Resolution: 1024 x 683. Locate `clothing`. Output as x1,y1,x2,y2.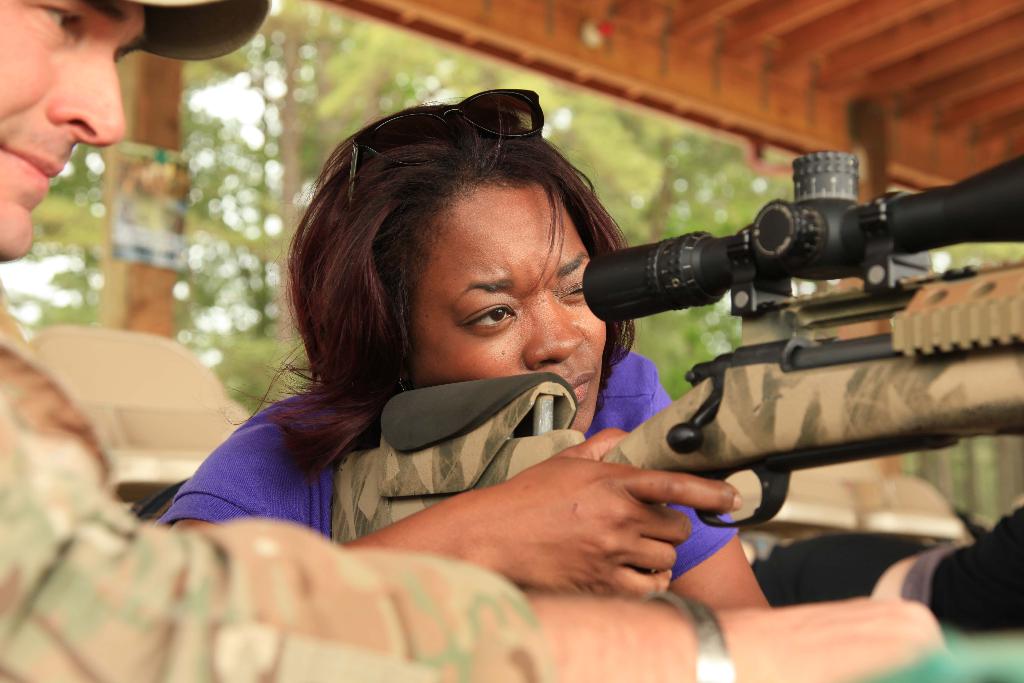
0,288,544,682.
